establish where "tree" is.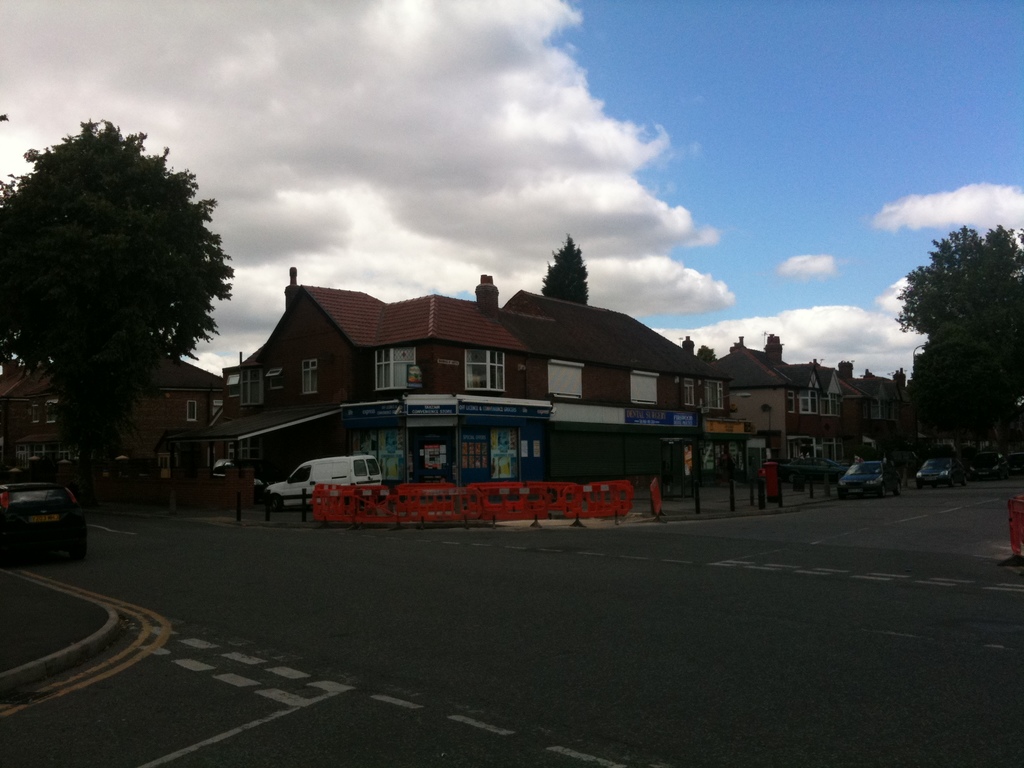
Established at BBox(892, 223, 1023, 440).
